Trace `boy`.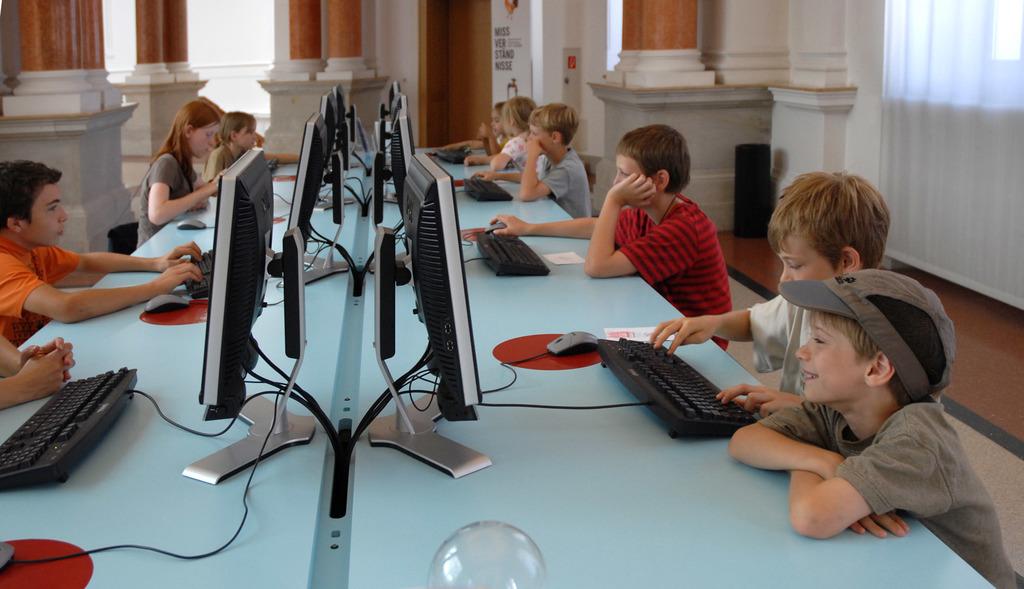
Traced to (0,162,220,342).
